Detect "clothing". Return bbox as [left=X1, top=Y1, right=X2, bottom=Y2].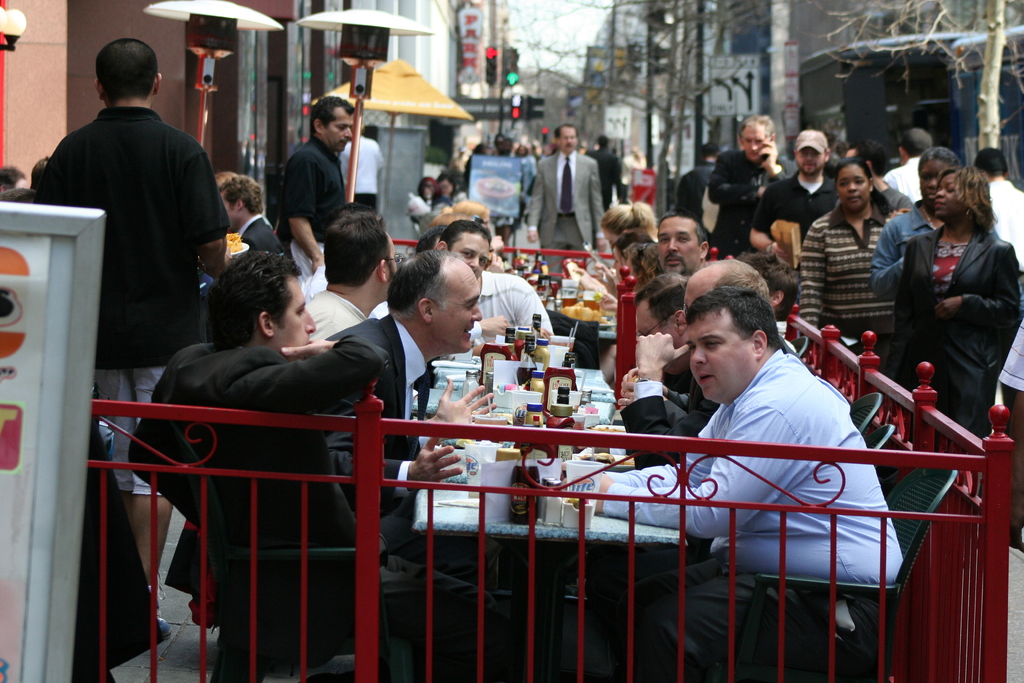
[left=865, top=189, right=1023, bottom=384].
